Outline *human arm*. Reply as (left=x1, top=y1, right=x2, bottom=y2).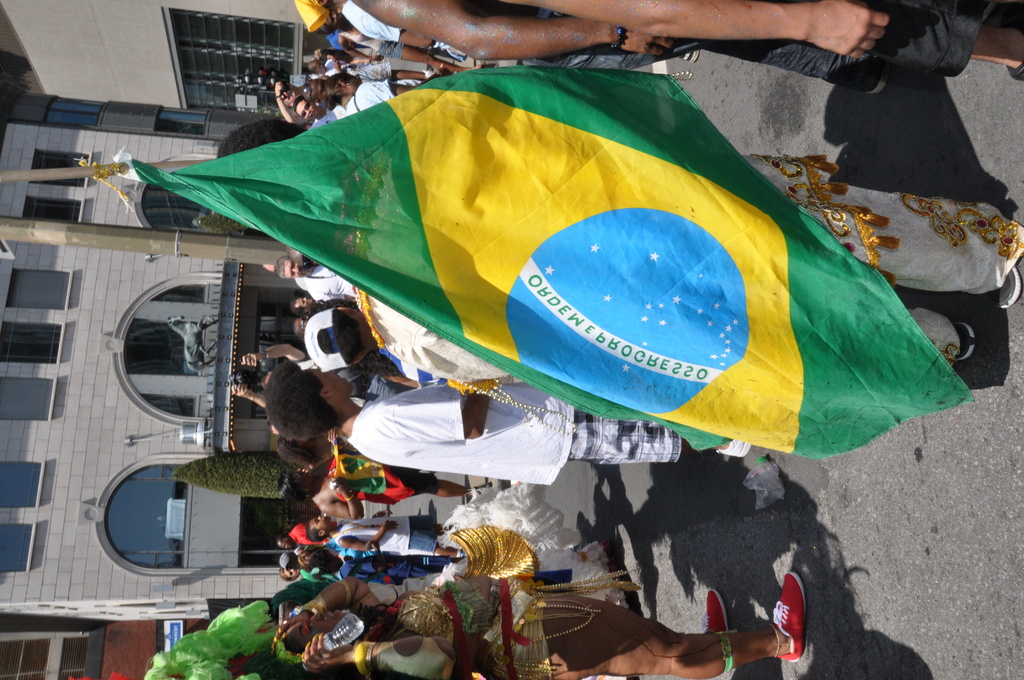
(left=269, top=80, right=296, bottom=129).
